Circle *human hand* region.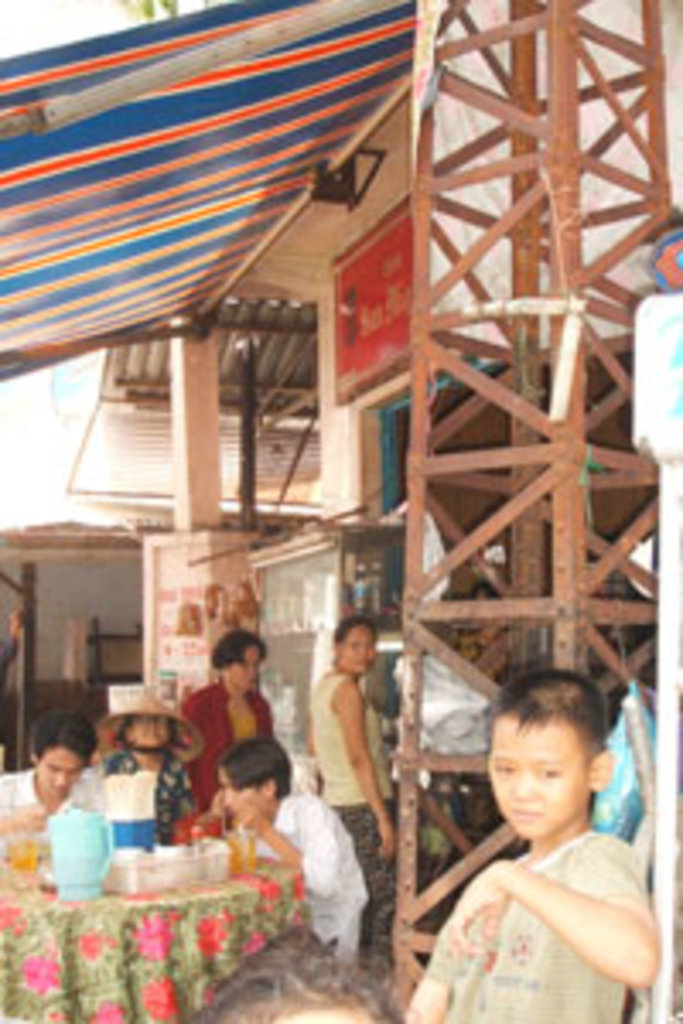
Region: Rect(444, 860, 505, 959).
